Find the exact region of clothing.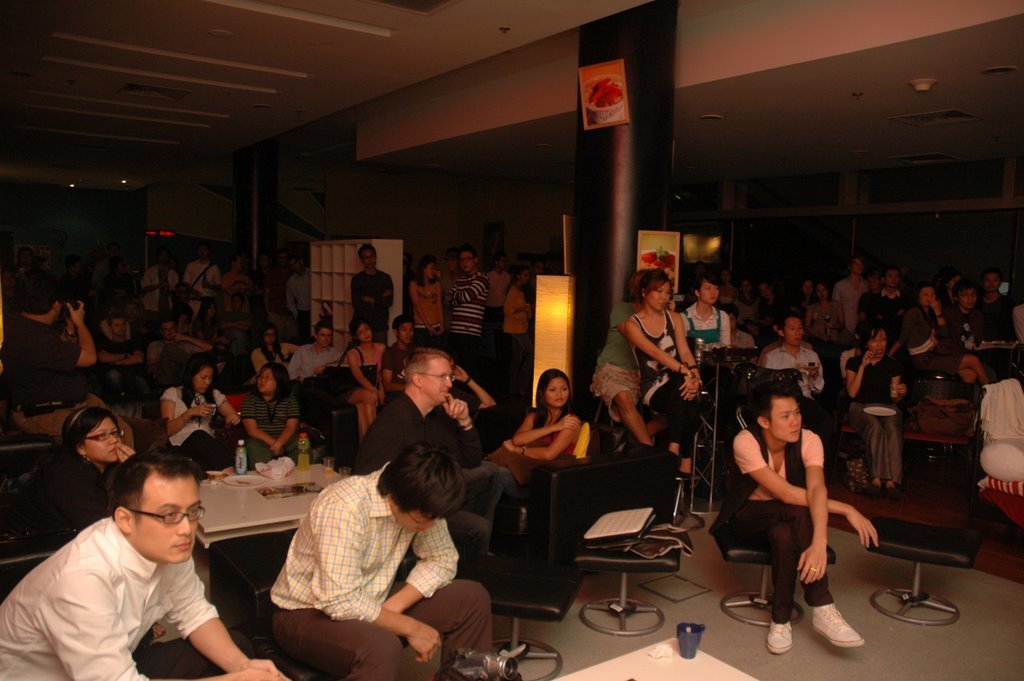
Exact region: box(874, 288, 903, 333).
